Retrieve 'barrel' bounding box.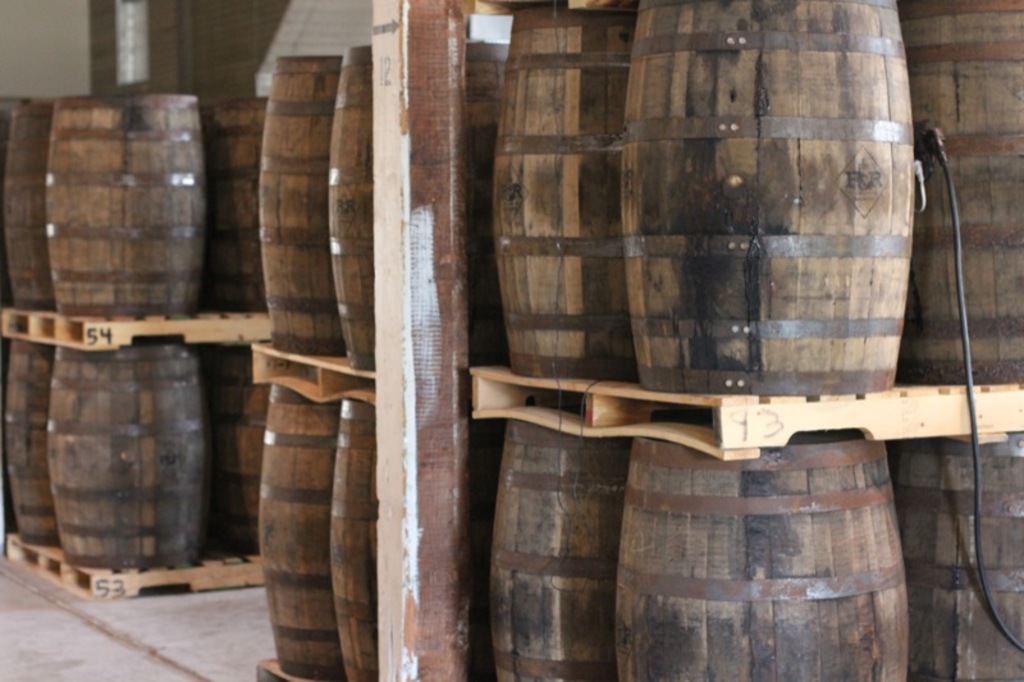
Bounding box: bbox(0, 93, 52, 310).
